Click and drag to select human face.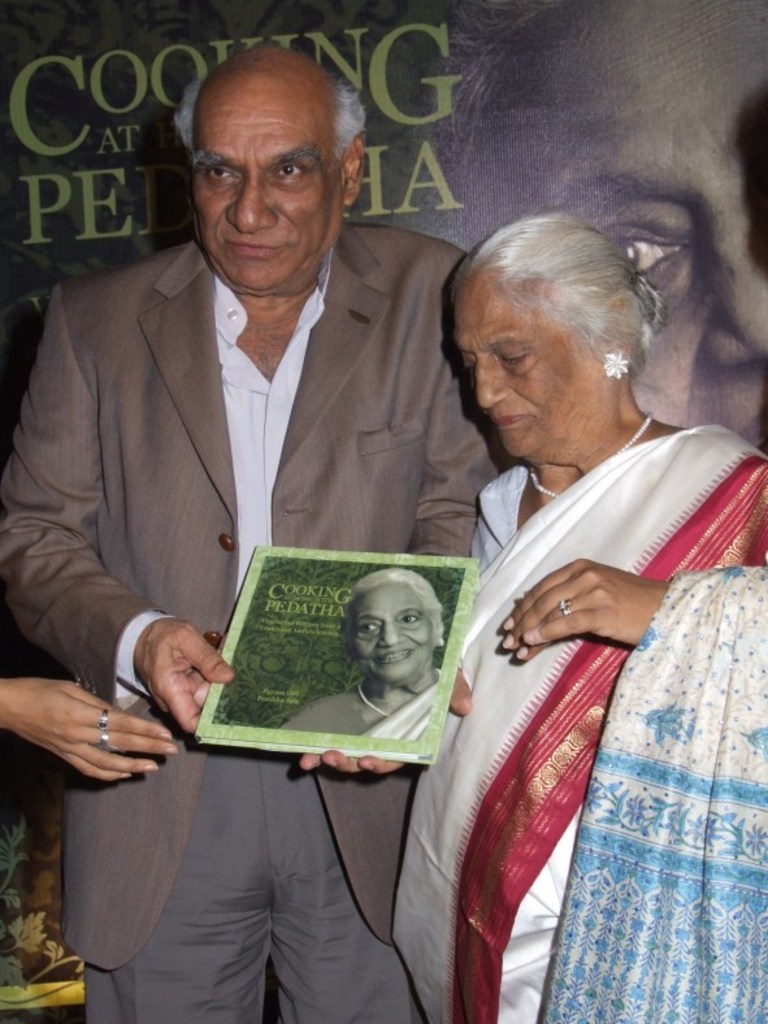
Selection: Rect(195, 79, 342, 283).
